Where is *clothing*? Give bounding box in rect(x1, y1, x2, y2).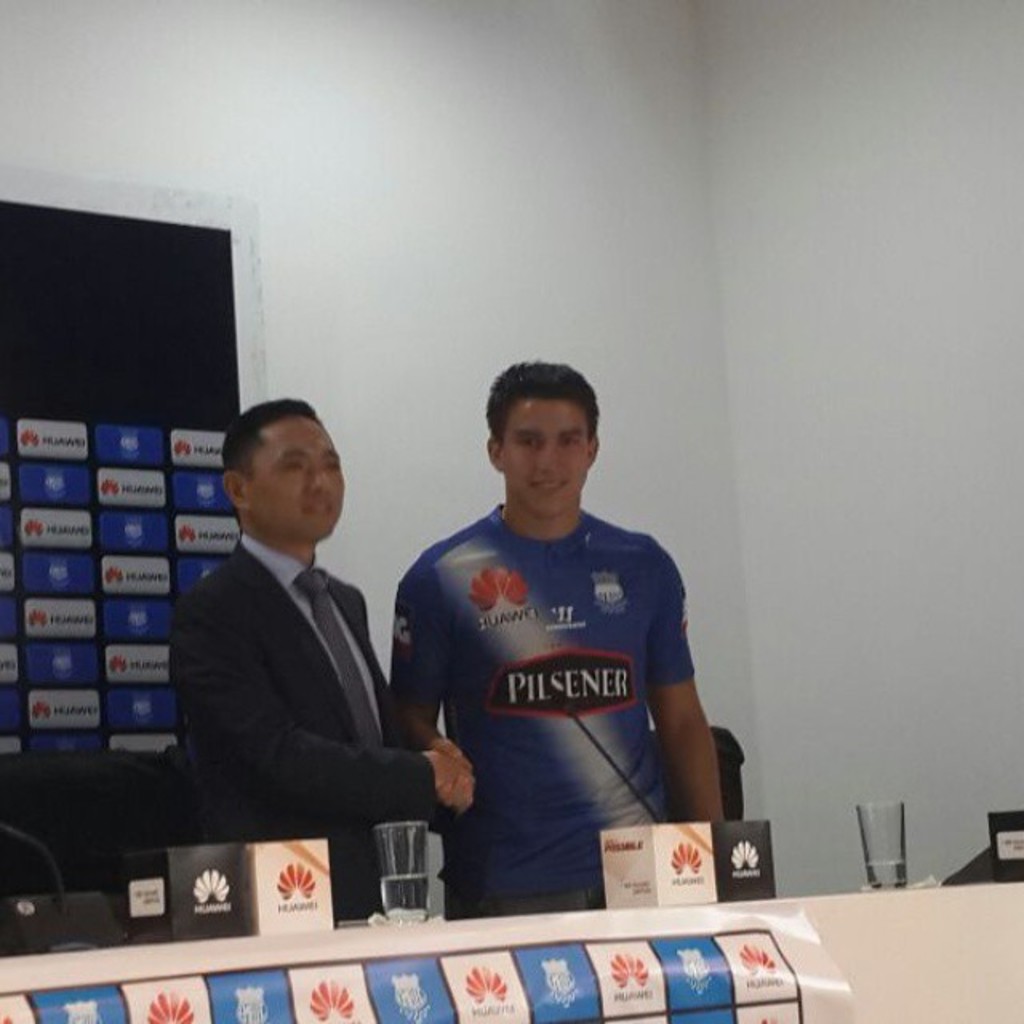
rect(158, 534, 448, 934).
